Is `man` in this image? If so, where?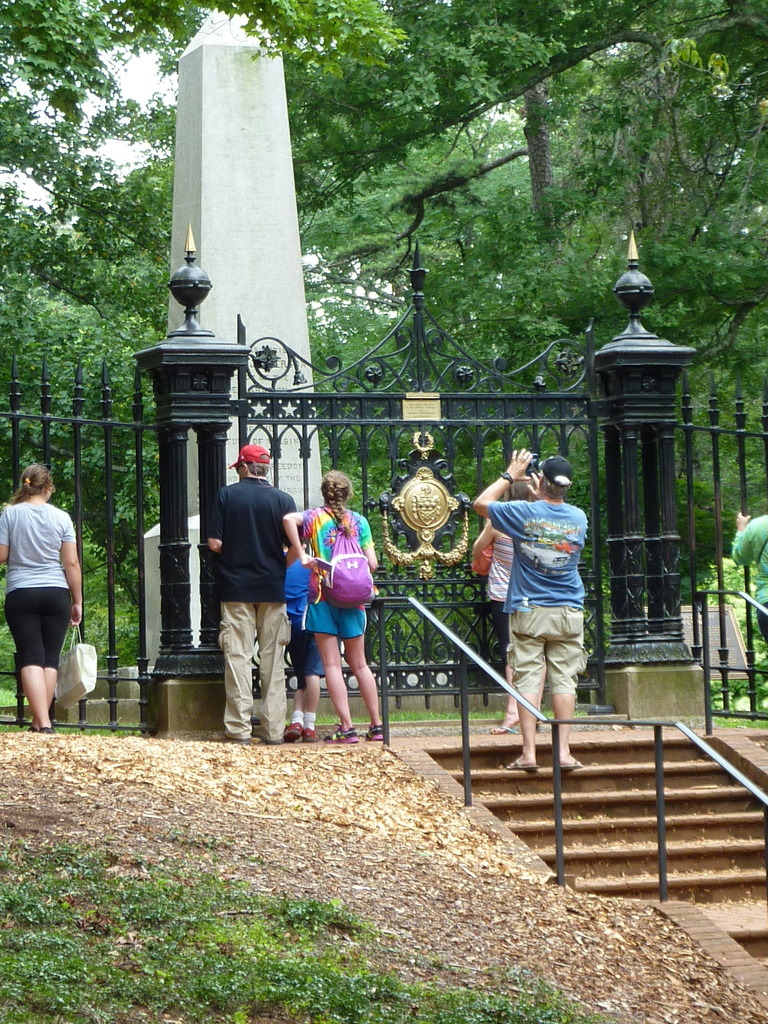
Yes, at 193, 438, 292, 749.
